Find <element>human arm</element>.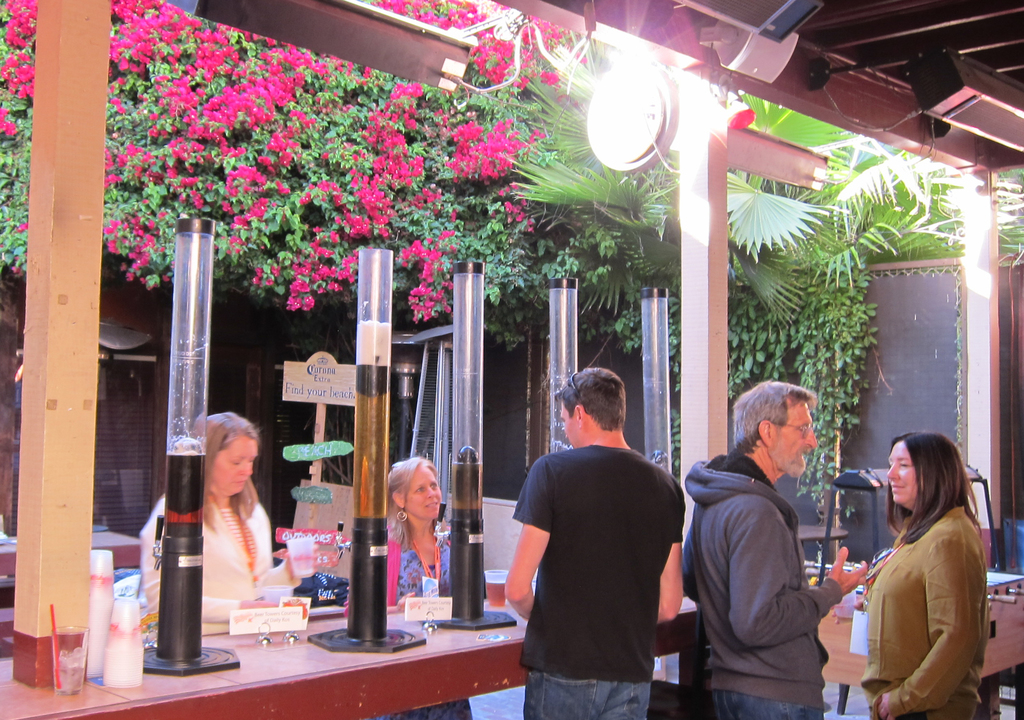
region(731, 486, 872, 649).
